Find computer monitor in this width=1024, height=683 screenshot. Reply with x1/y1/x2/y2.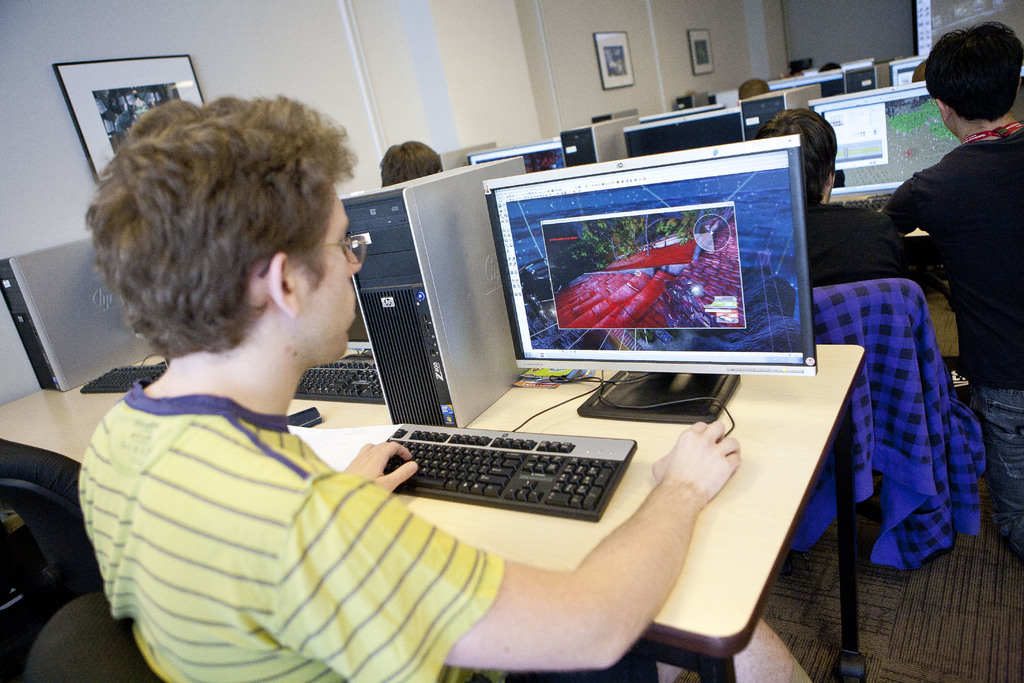
808/78/961/192.
